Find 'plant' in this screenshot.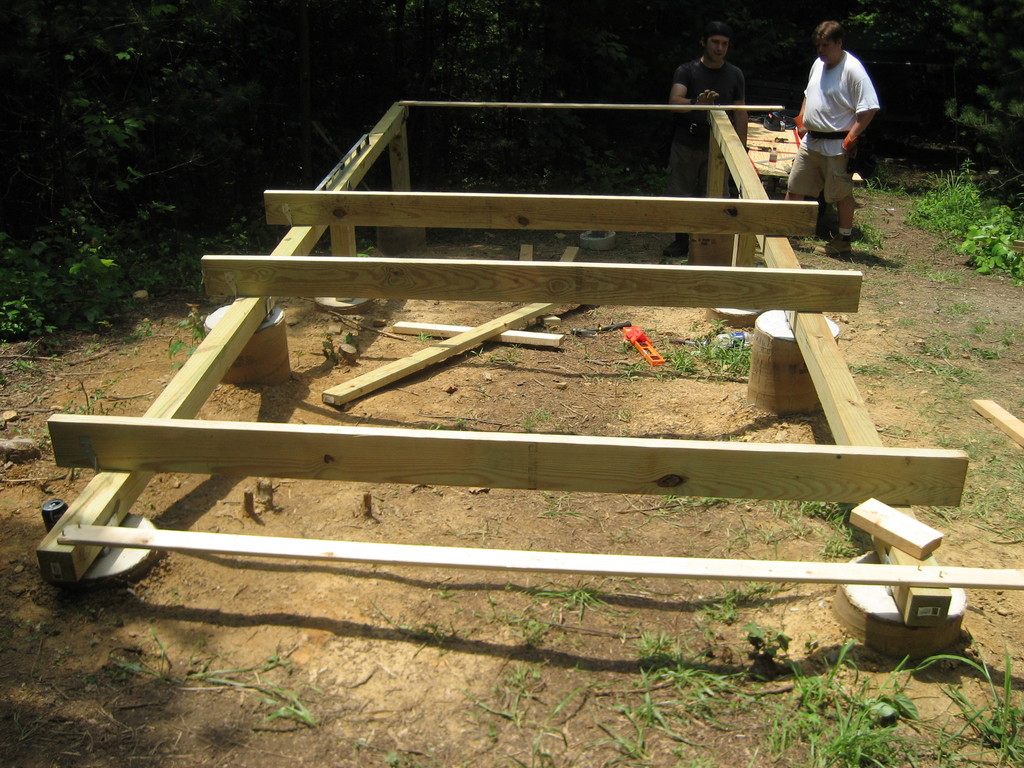
The bounding box for 'plant' is <box>459,683,508,749</box>.
